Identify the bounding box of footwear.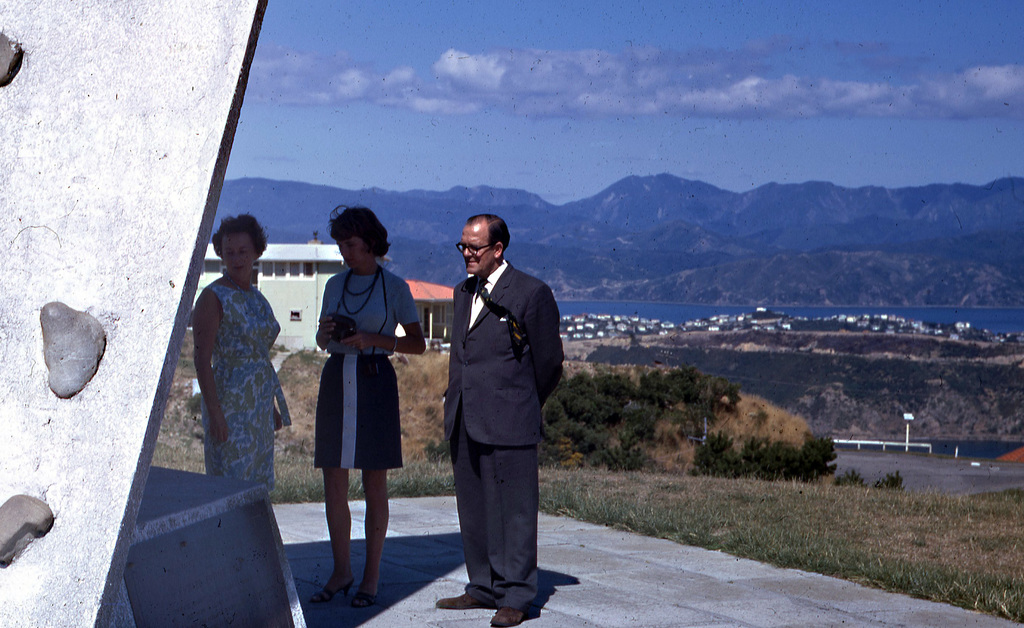
box=[334, 583, 379, 606].
